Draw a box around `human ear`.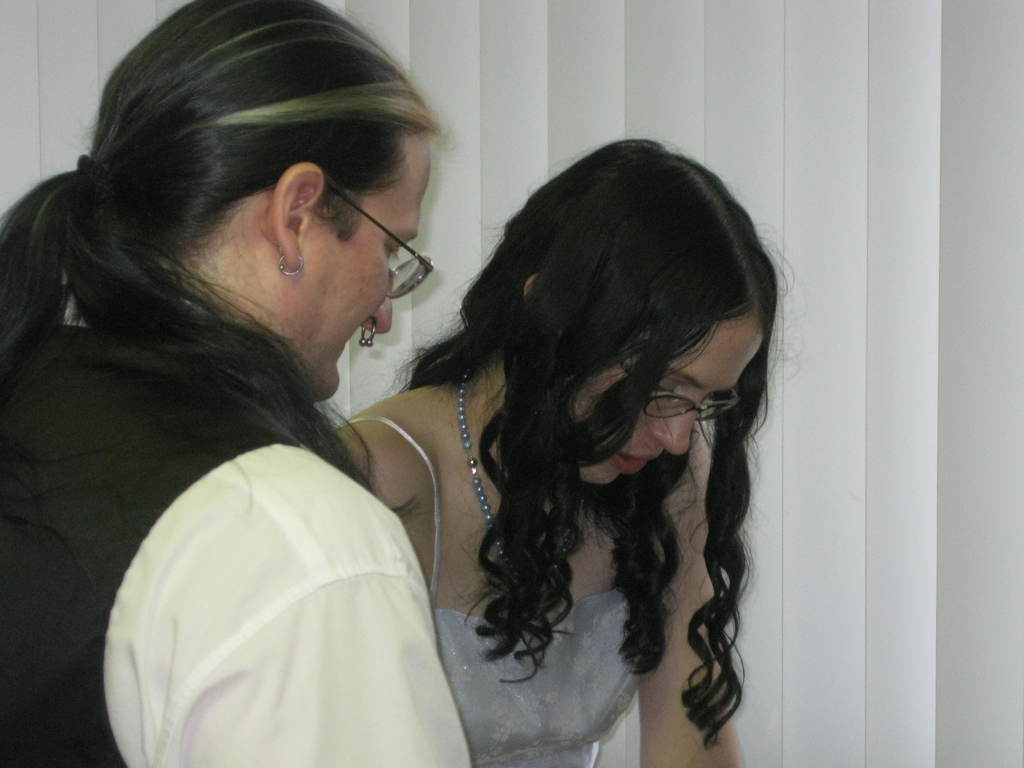
x1=525 y1=276 x2=541 y2=298.
